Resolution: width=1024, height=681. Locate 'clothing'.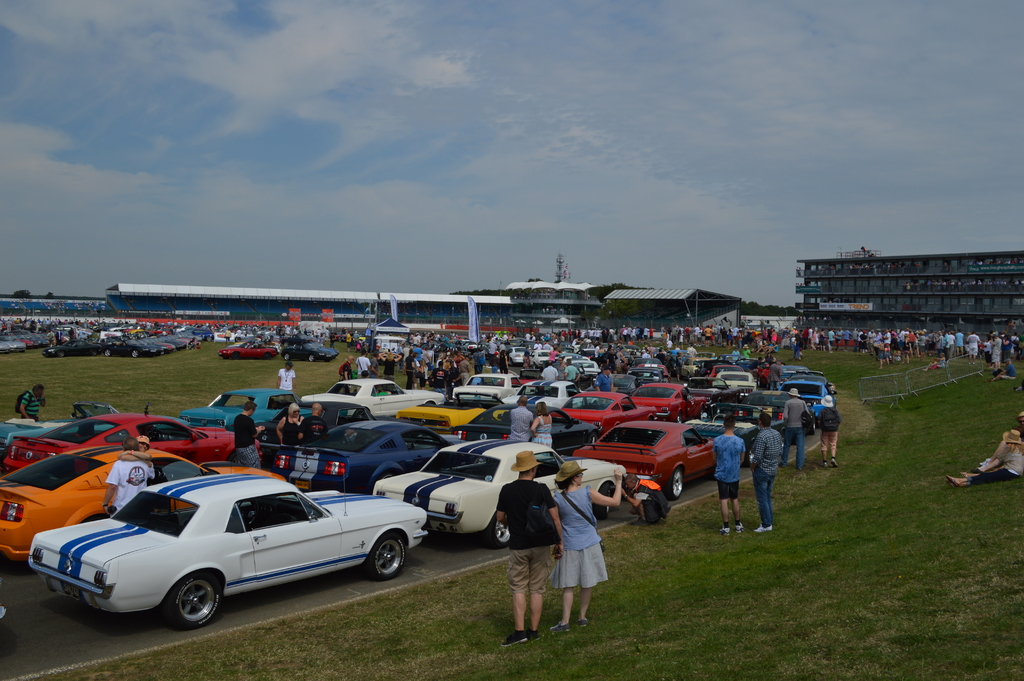
<box>746,432,792,530</box>.
